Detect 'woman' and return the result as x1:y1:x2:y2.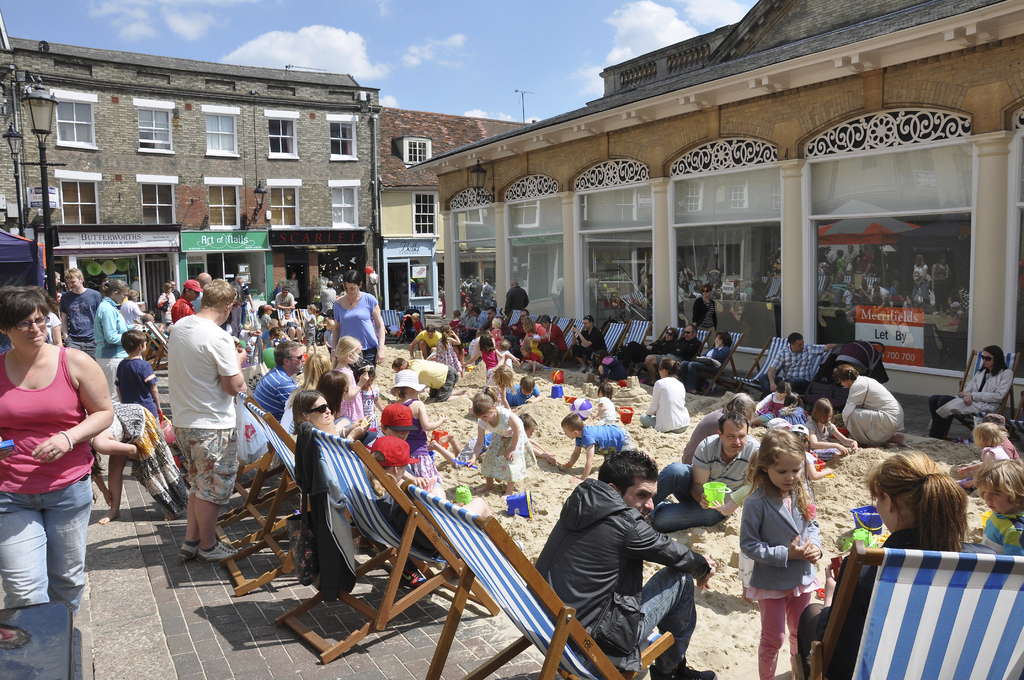
638:357:689:433.
